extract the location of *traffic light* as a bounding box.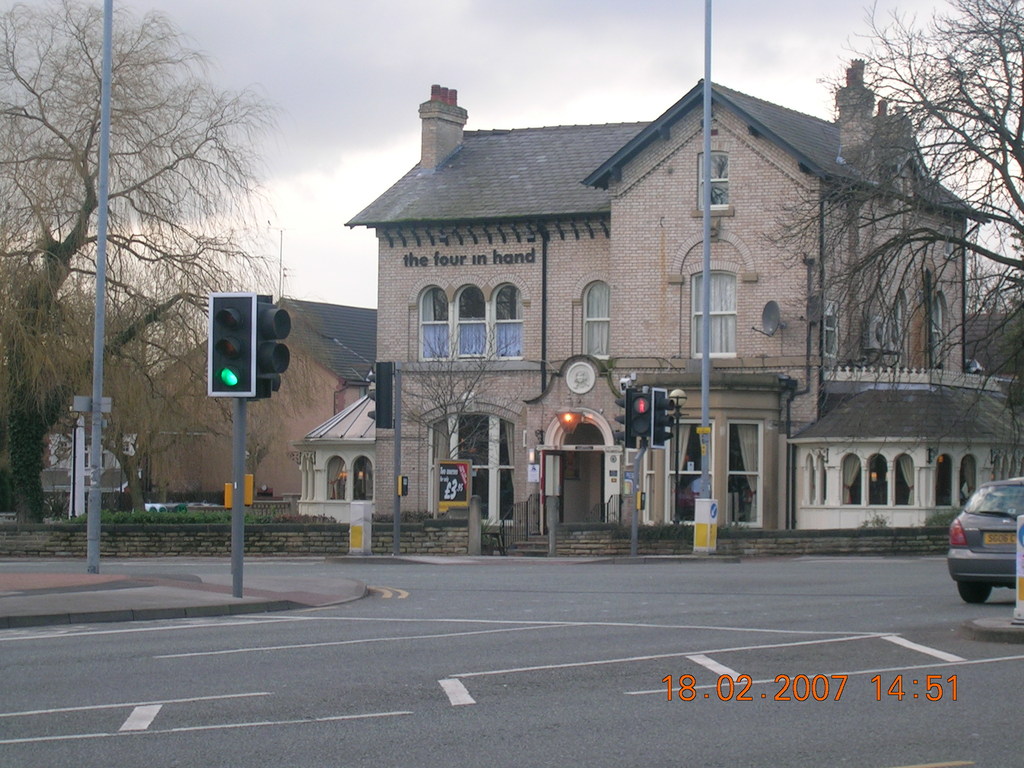
left=367, top=361, right=390, bottom=429.
